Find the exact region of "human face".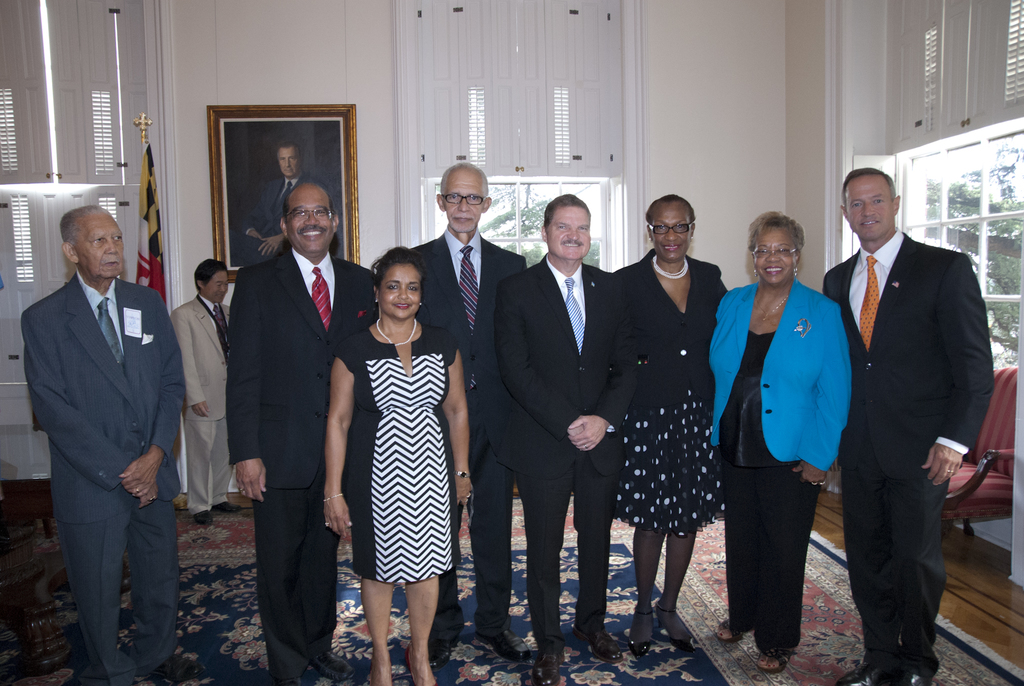
Exact region: box=[278, 149, 301, 178].
